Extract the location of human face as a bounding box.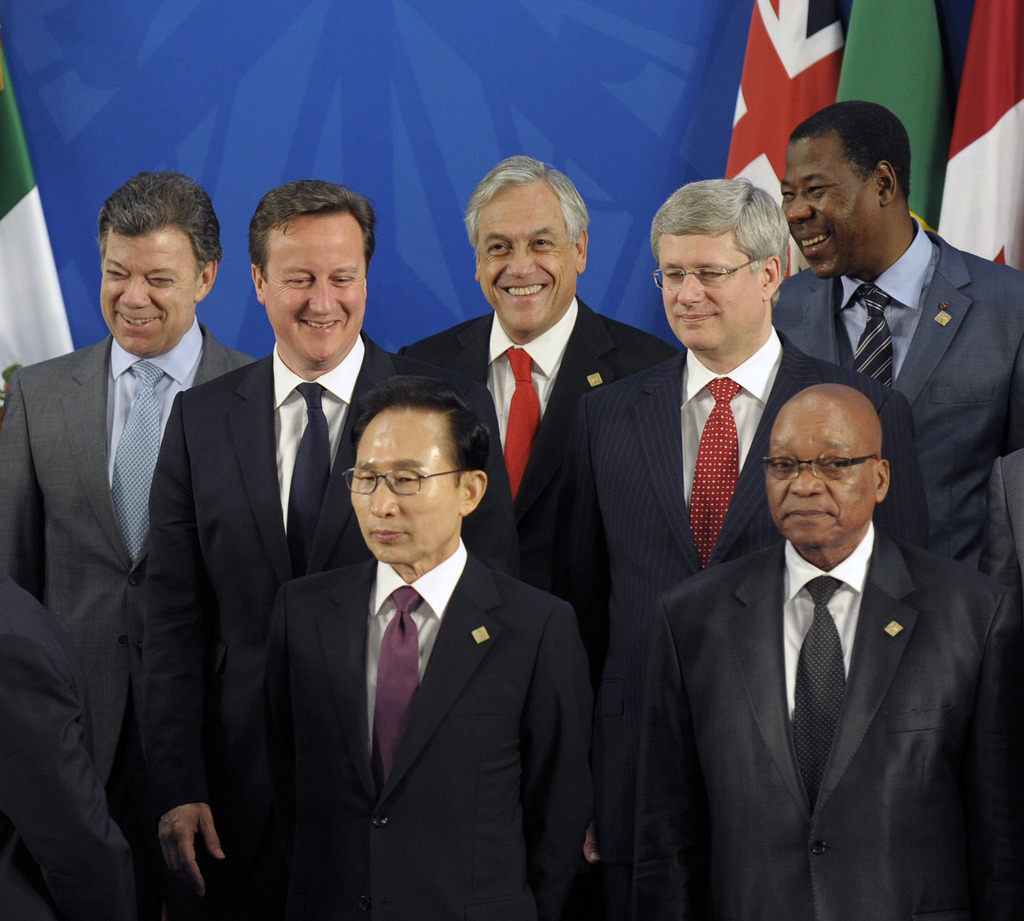
[478, 184, 576, 330].
